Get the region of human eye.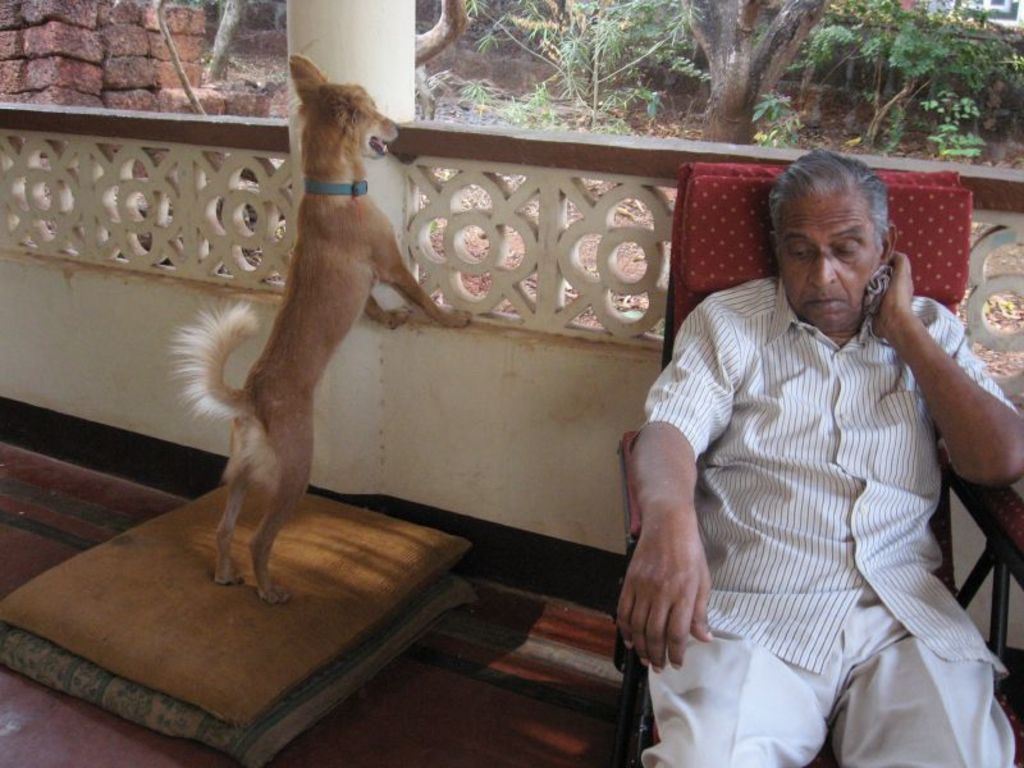
bbox(786, 243, 814, 265).
